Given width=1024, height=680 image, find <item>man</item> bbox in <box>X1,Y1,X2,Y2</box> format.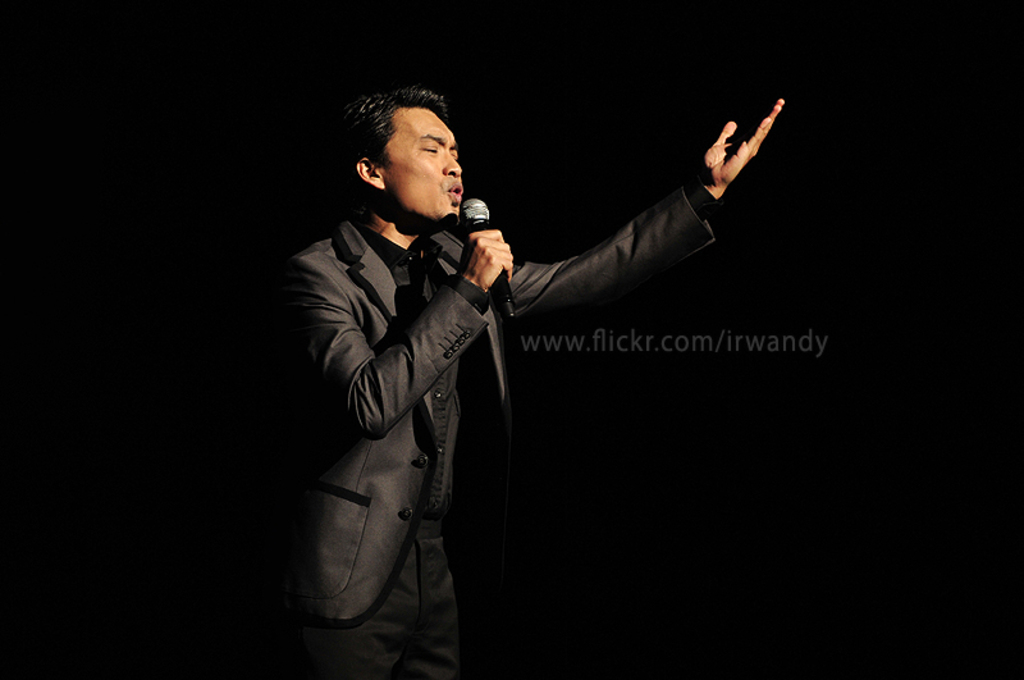
<box>287,85,728,656</box>.
